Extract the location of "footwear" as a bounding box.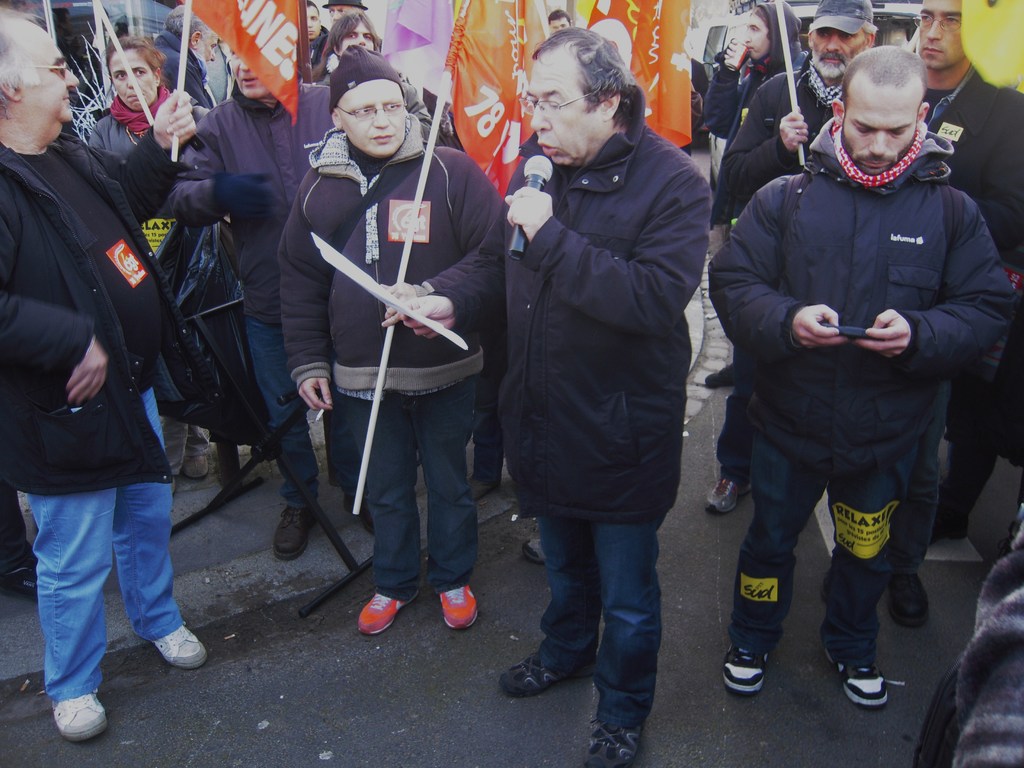
51:696:109:740.
